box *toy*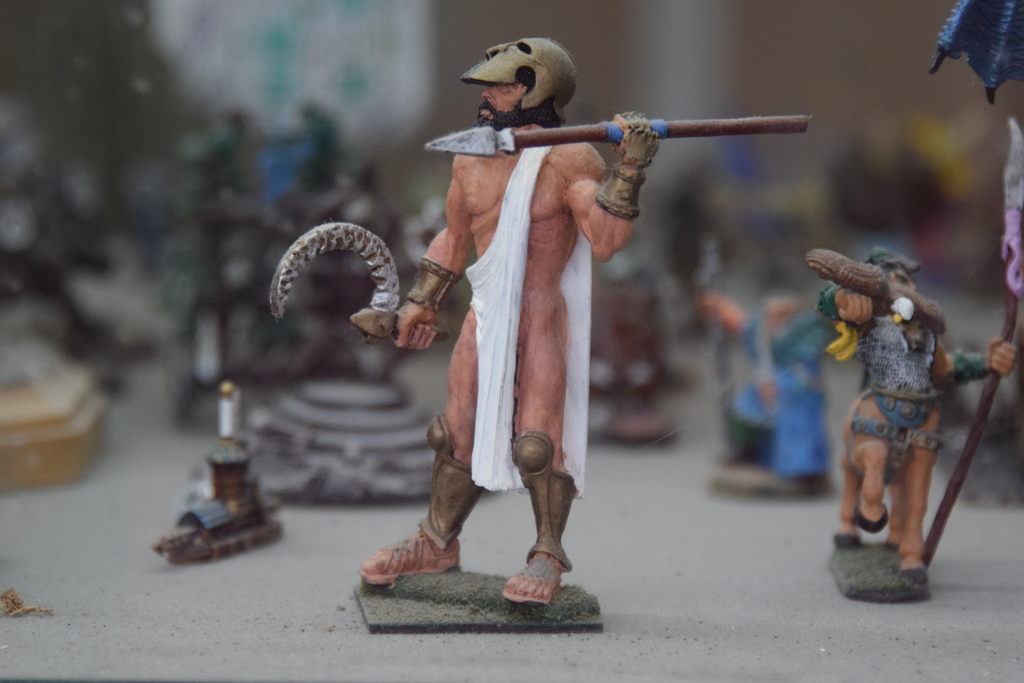
<region>695, 233, 835, 495</region>
